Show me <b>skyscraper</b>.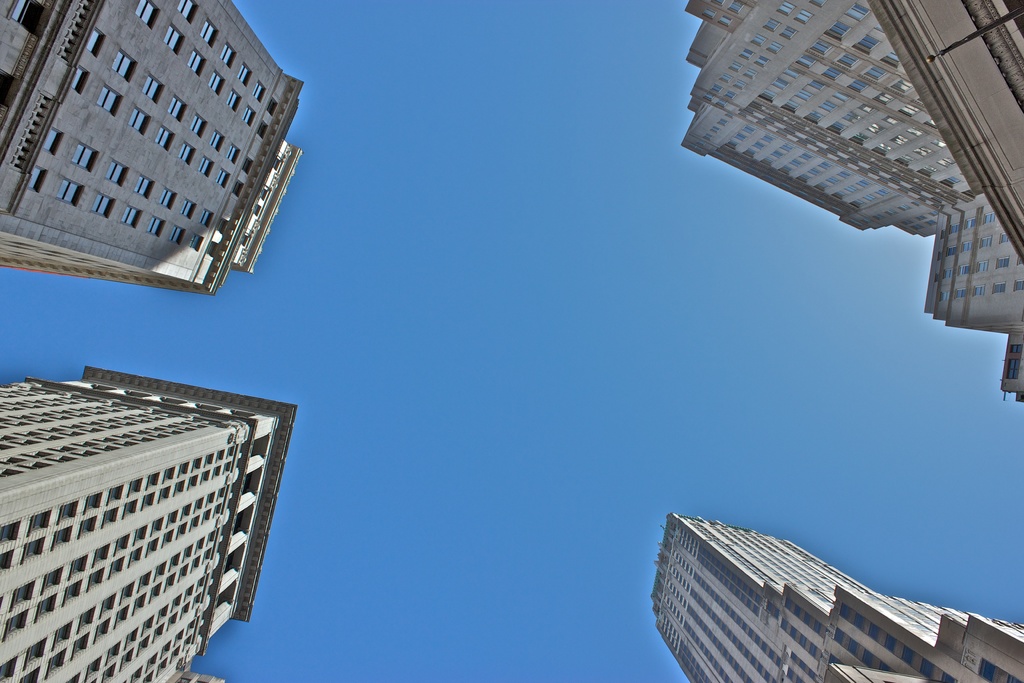
<b>skyscraper</b> is here: detection(635, 514, 987, 682).
